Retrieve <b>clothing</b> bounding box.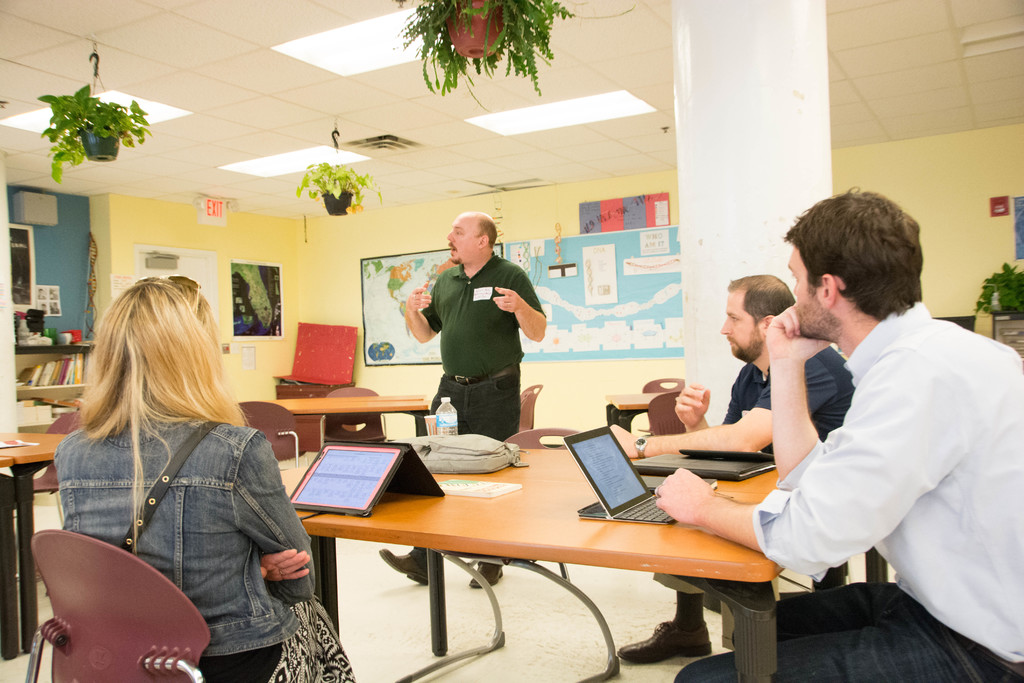
Bounding box: (left=648, top=337, right=852, bottom=652).
